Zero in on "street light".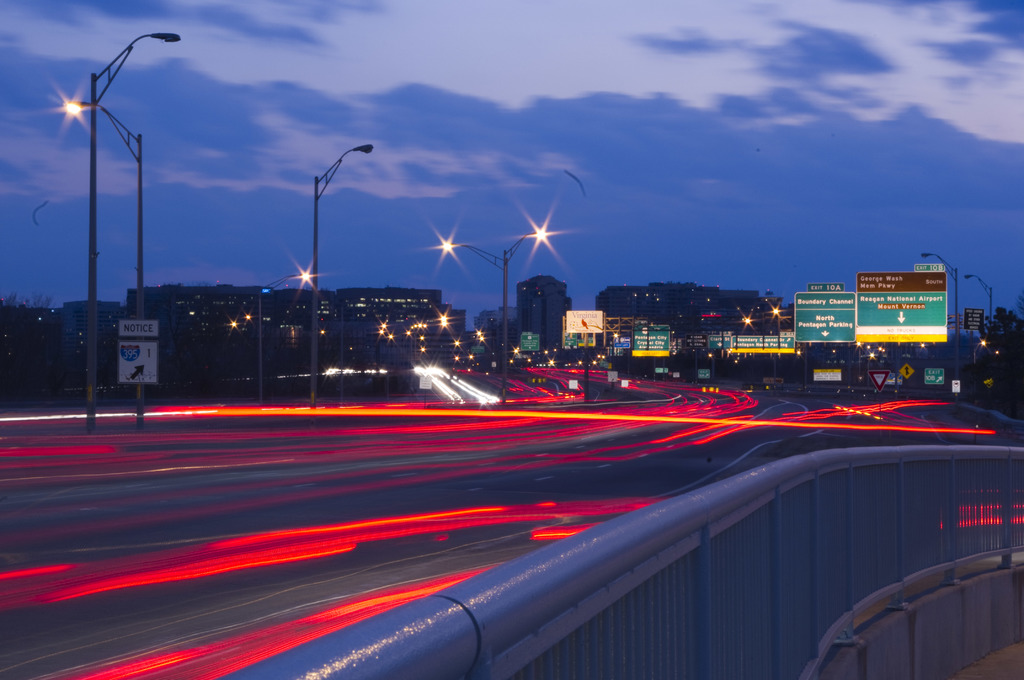
Zeroed in: crop(611, 332, 621, 390).
